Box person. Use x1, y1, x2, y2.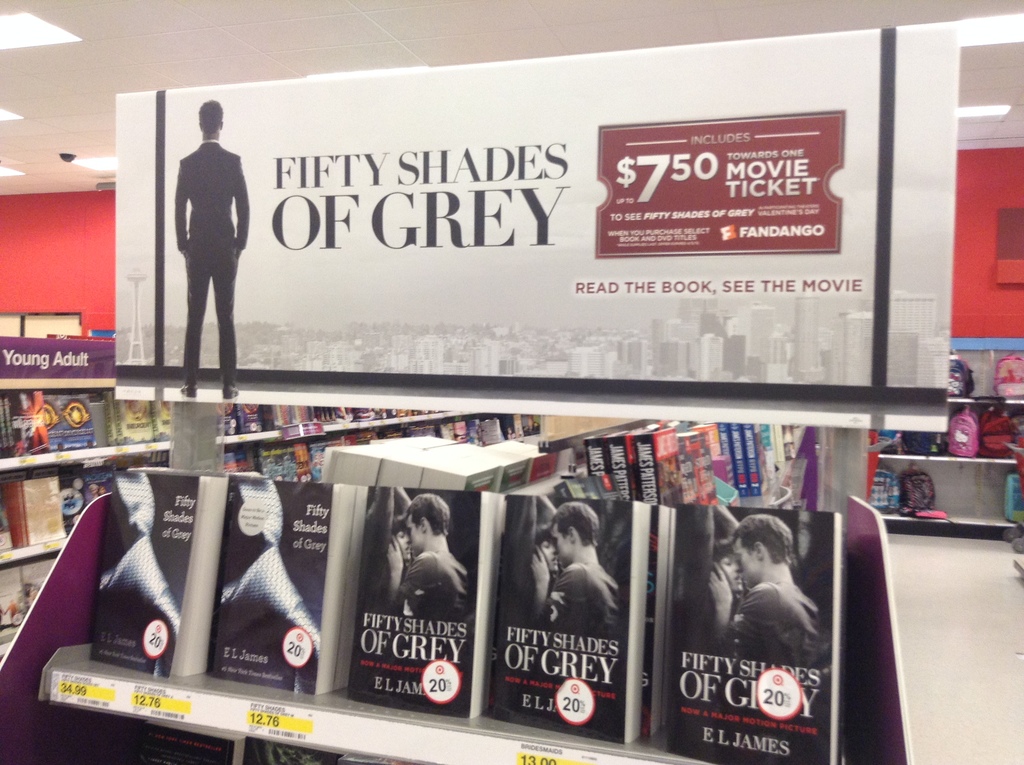
497, 485, 563, 629.
